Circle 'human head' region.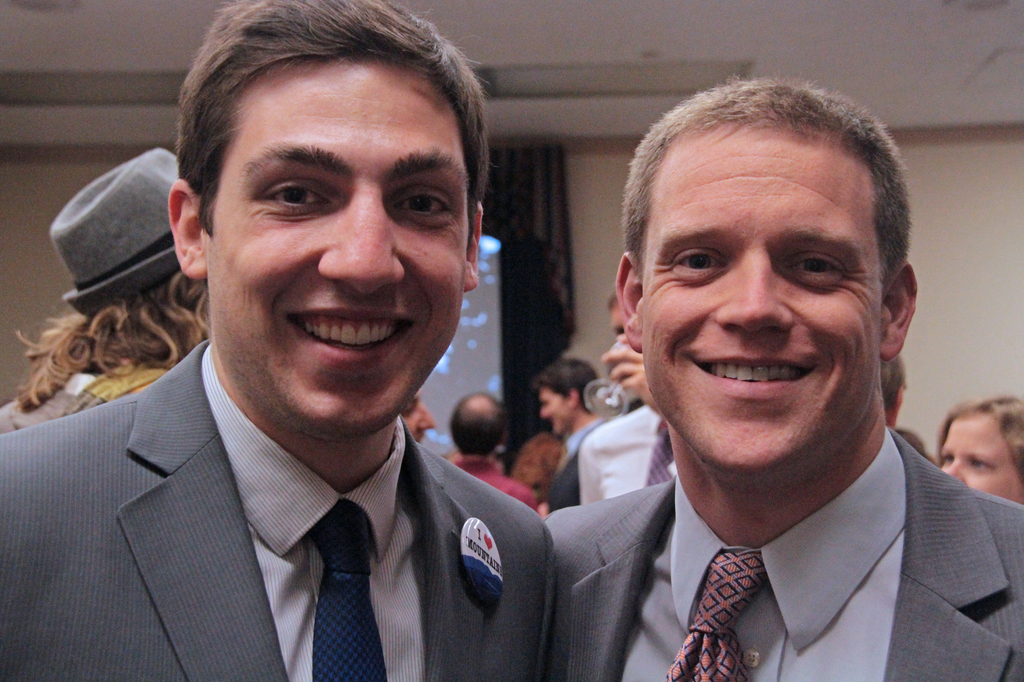
Region: (left=936, top=393, right=1023, bottom=504).
